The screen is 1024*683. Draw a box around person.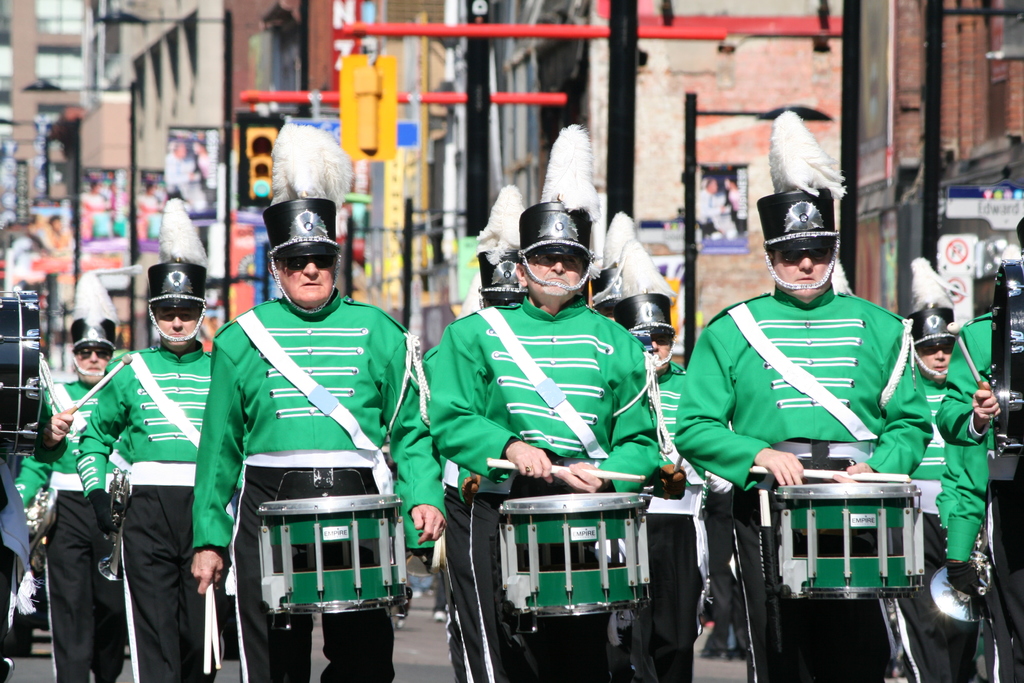
x1=70 y1=193 x2=232 y2=682.
